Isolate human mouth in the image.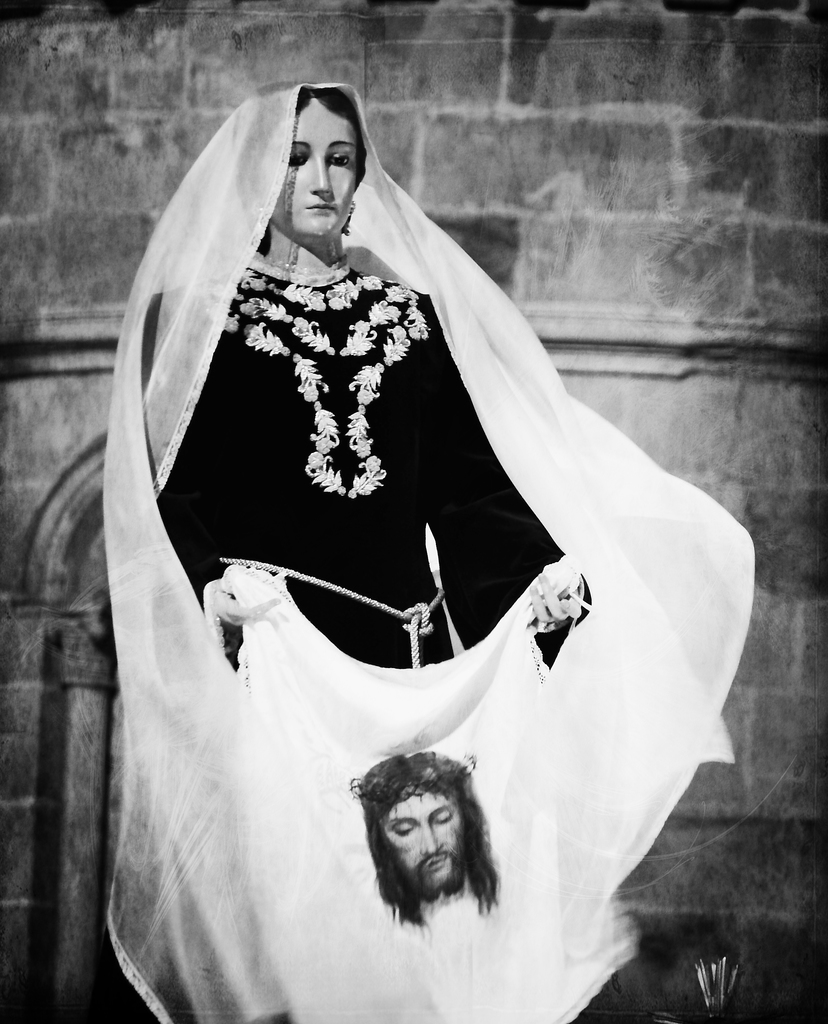
Isolated region: BBox(426, 856, 454, 869).
